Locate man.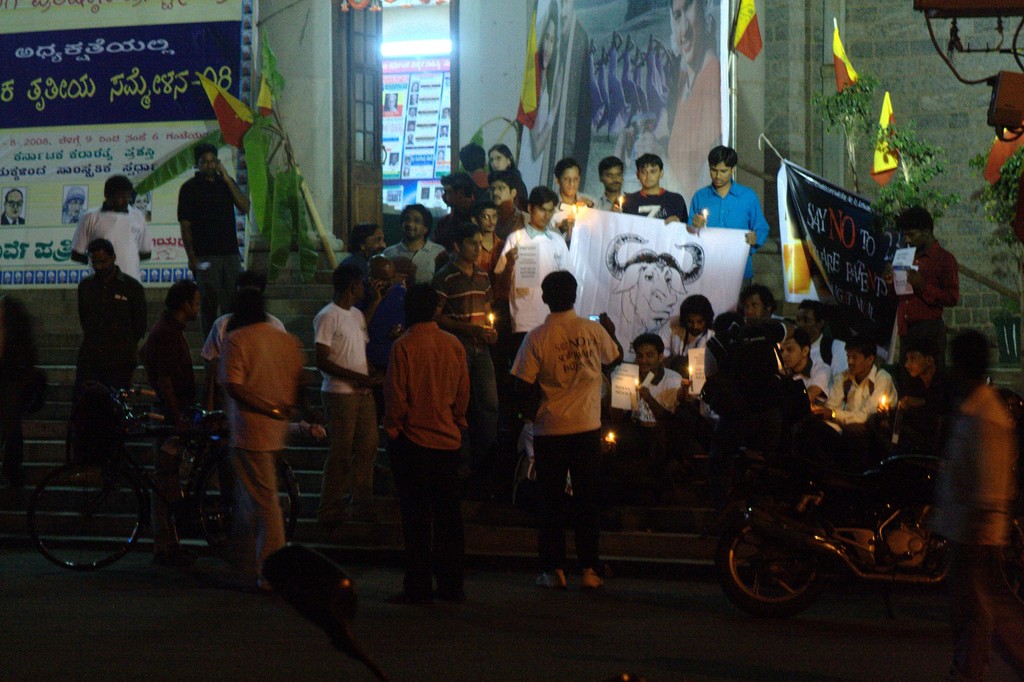
Bounding box: 433, 216, 496, 475.
